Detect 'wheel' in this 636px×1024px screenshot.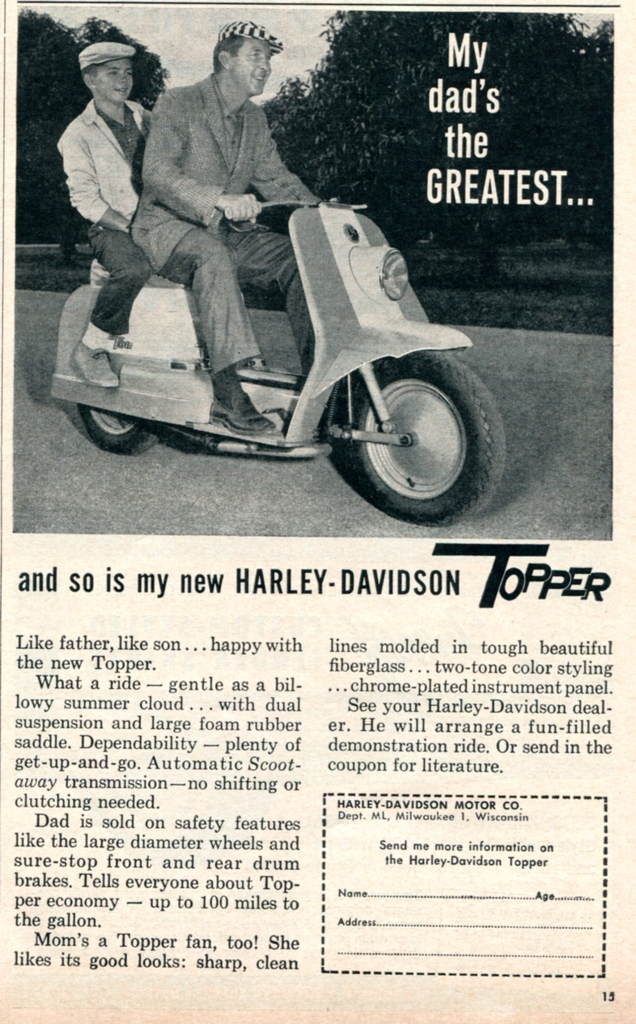
Detection: <region>328, 350, 491, 502</region>.
